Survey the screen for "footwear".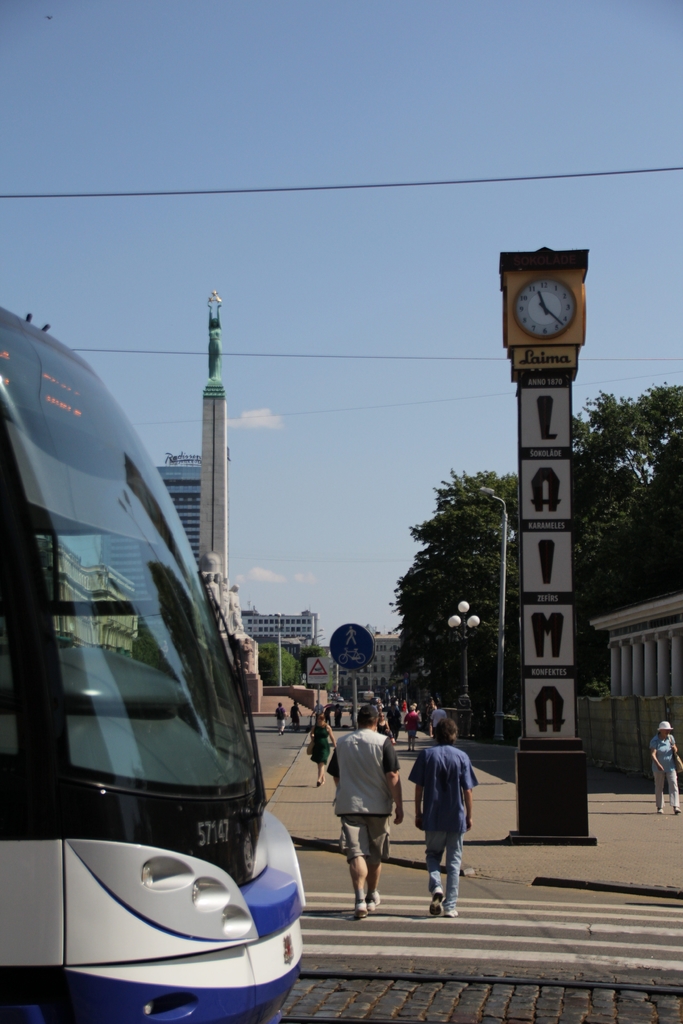
Survey found: x1=426 y1=886 x2=444 y2=918.
